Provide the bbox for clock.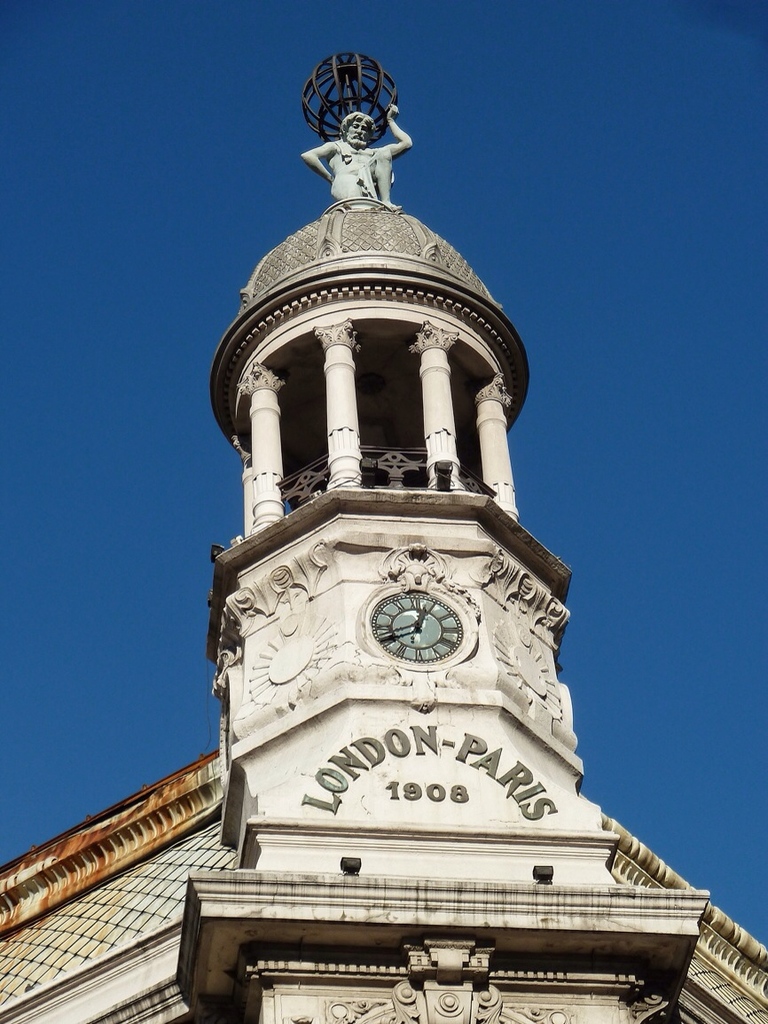
x1=369, y1=582, x2=468, y2=660.
